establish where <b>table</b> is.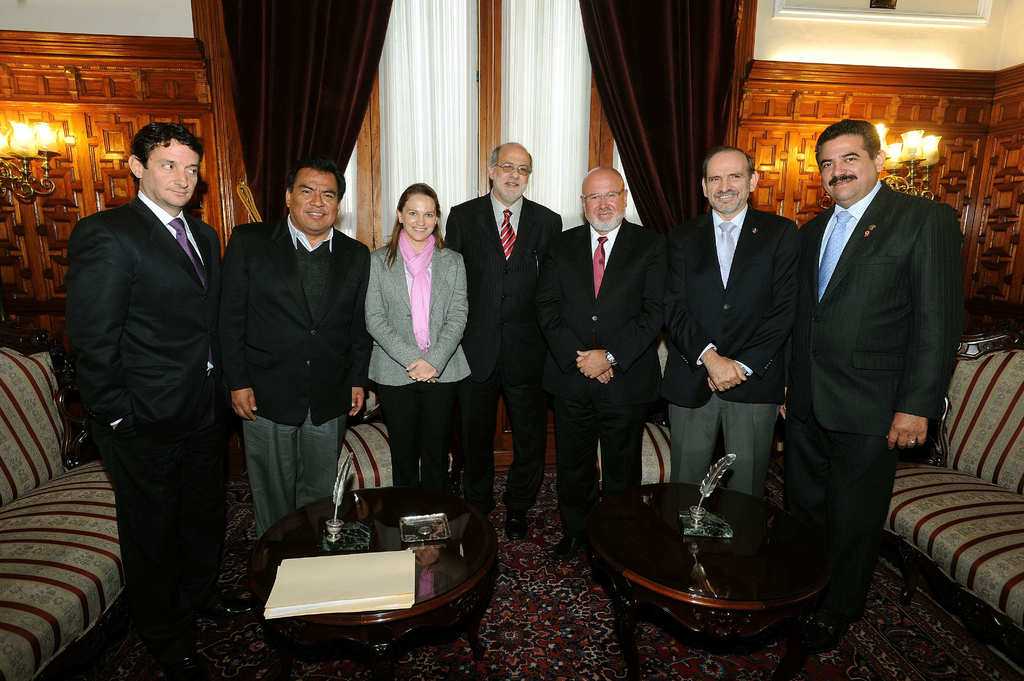
Established at Rect(248, 483, 495, 680).
